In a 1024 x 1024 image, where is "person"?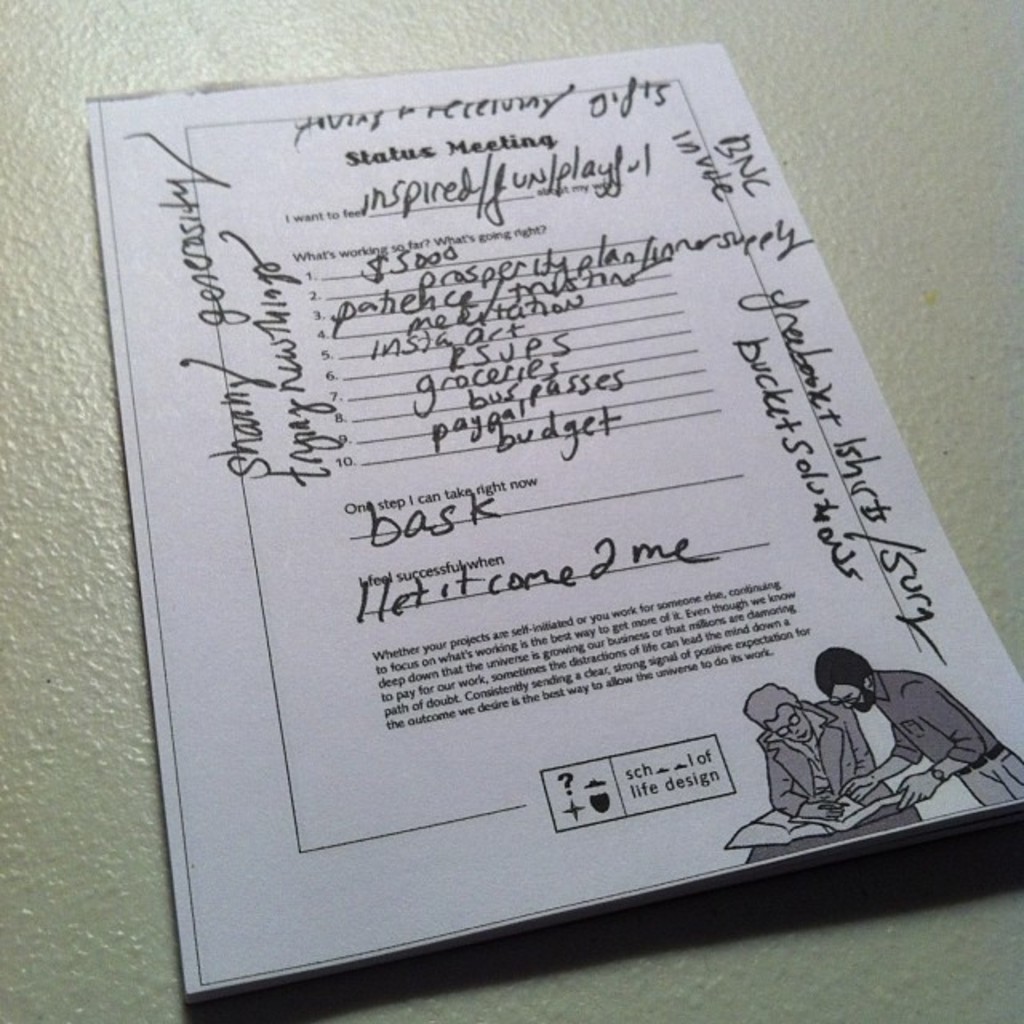
741/685/878/816.
